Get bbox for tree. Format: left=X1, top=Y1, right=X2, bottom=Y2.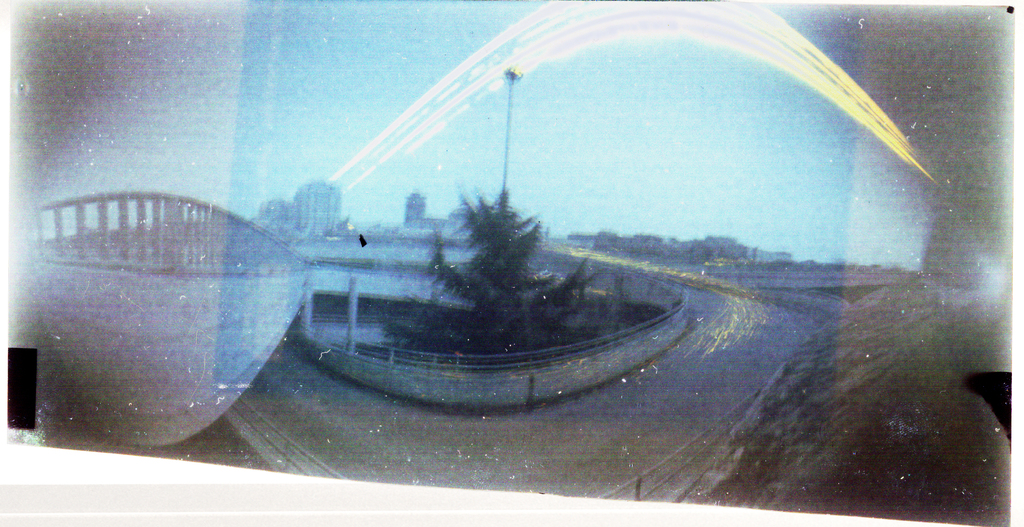
left=408, top=165, right=580, bottom=328.
